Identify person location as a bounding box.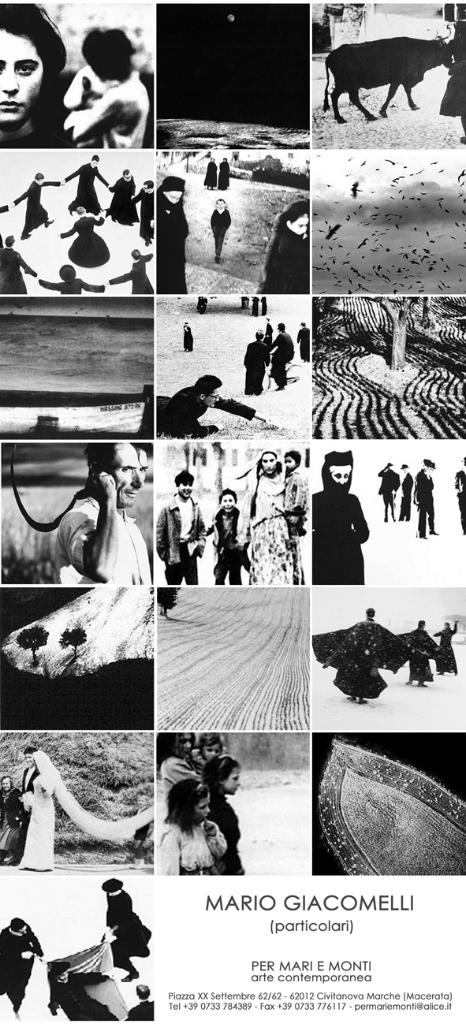
bbox=[20, 747, 155, 870].
